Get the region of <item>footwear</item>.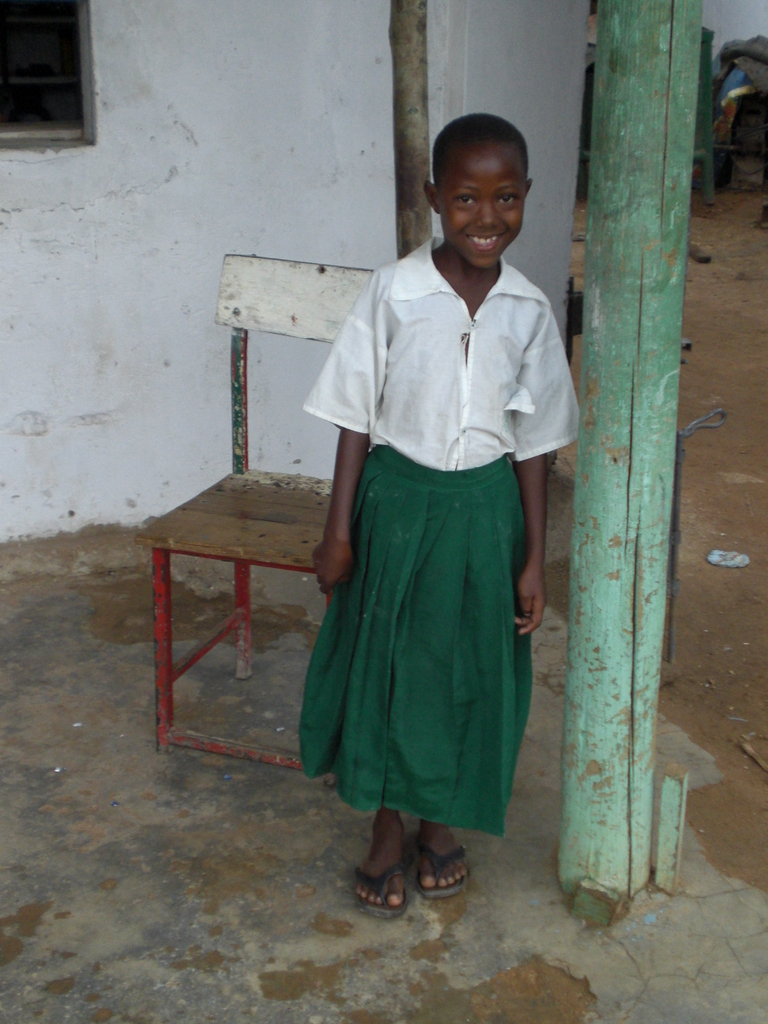
box(419, 837, 472, 904).
